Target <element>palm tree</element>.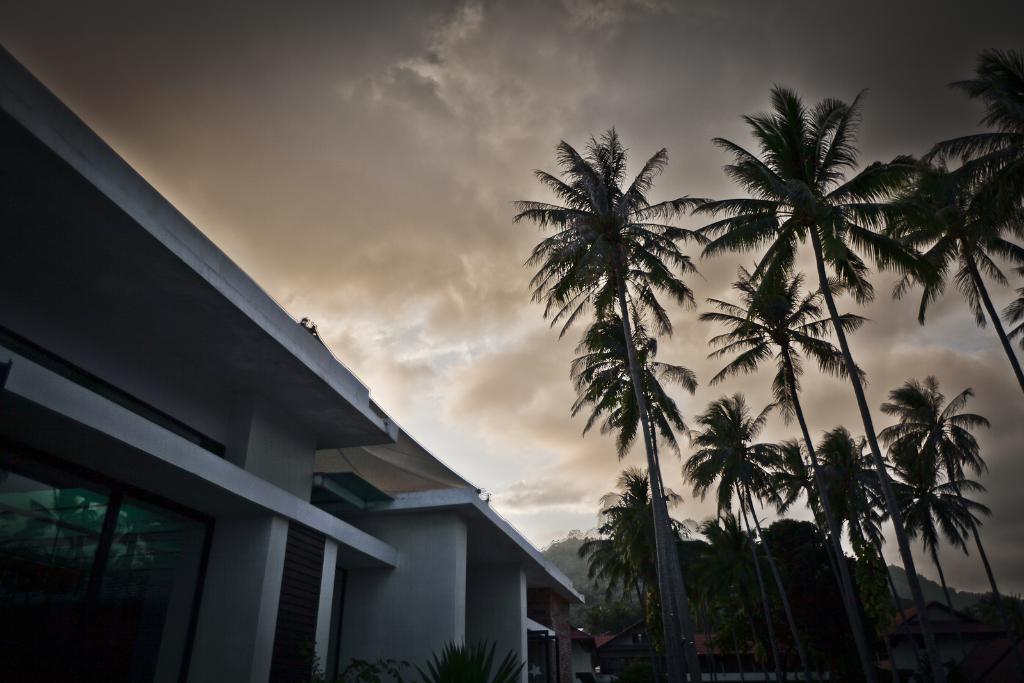
Target region: Rect(863, 143, 996, 394).
